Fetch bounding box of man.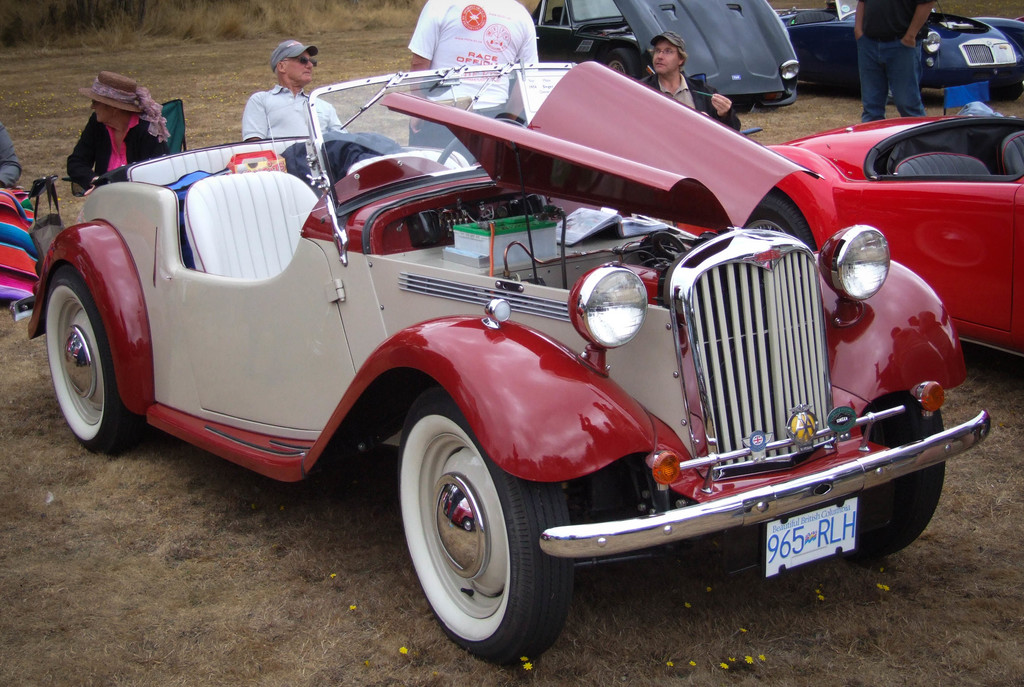
Bbox: BBox(639, 27, 736, 129).
